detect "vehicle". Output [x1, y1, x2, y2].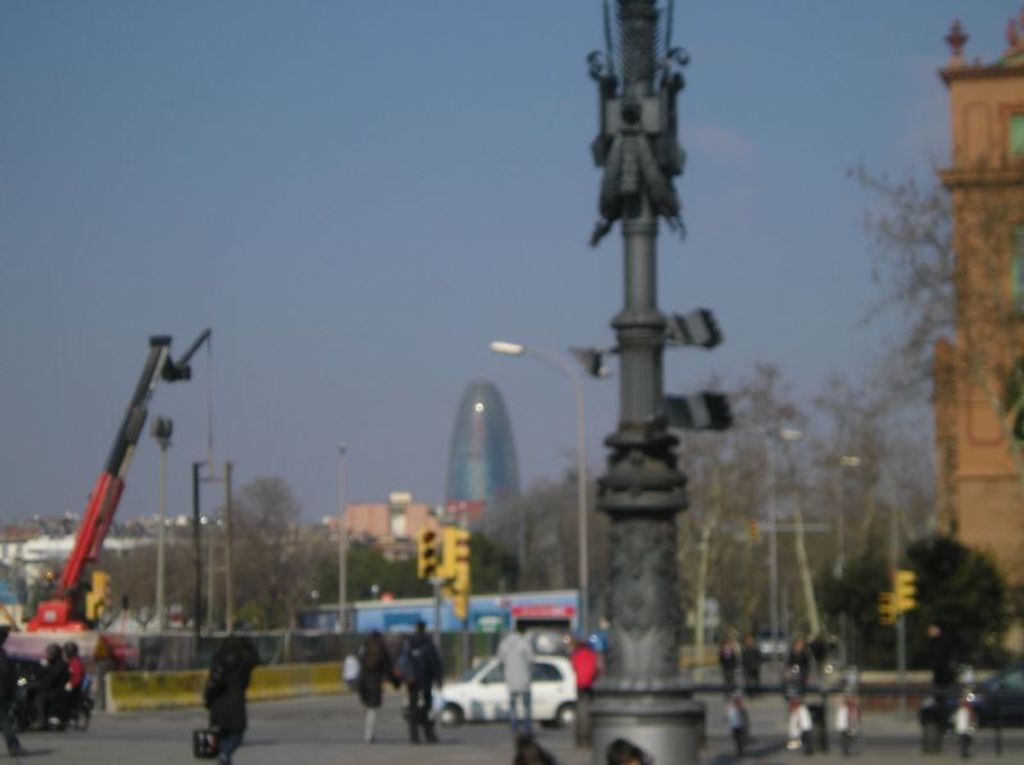
[18, 338, 206, 701].
